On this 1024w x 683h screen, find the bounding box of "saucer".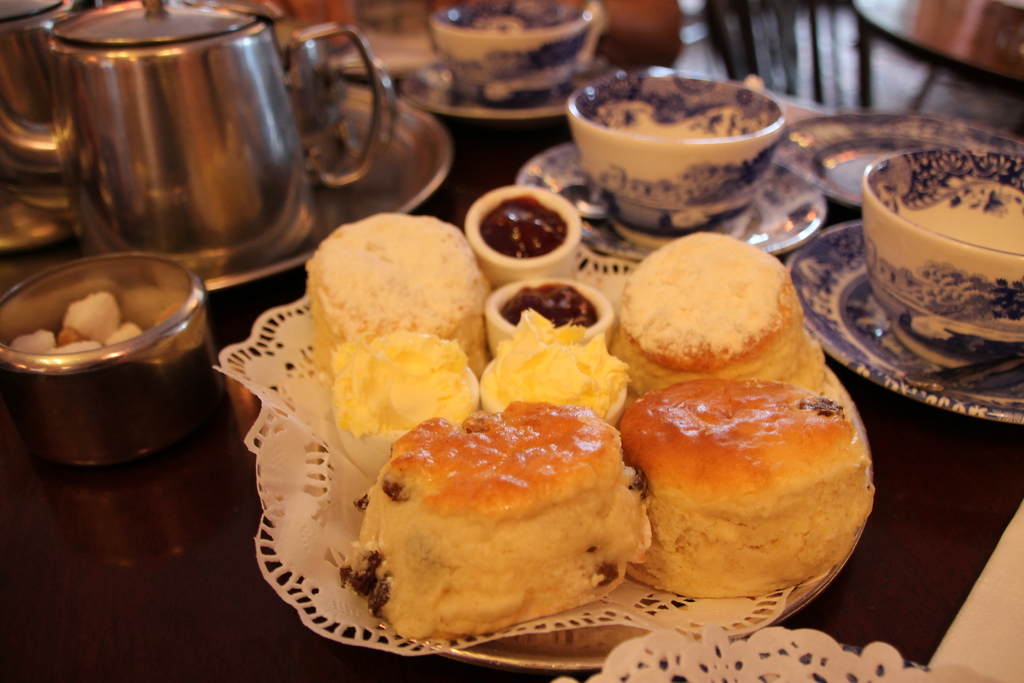
Bounding box: box=[785, 219, 1023, 424].
